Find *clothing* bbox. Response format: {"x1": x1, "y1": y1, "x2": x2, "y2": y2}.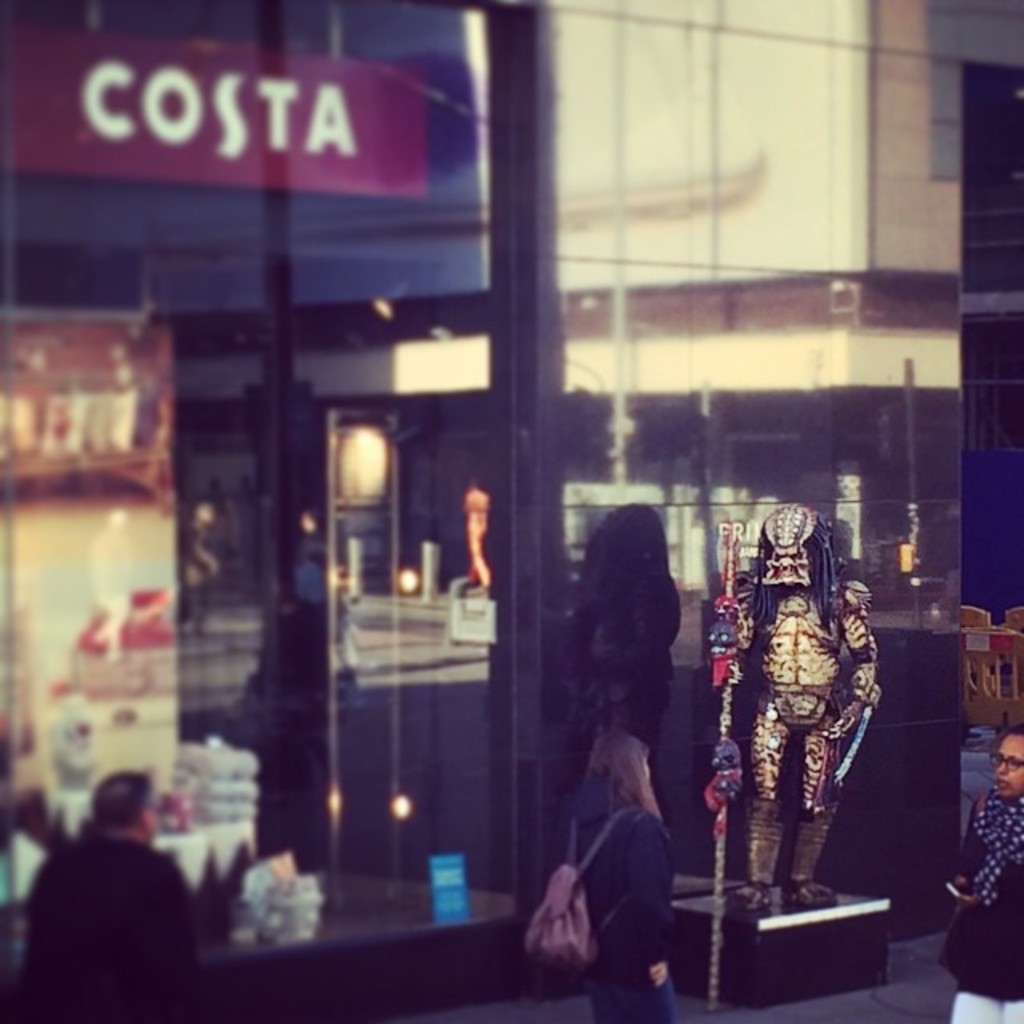
{"x1": 27, "y1": 822, "x2": 205, "y2": 1022}.
